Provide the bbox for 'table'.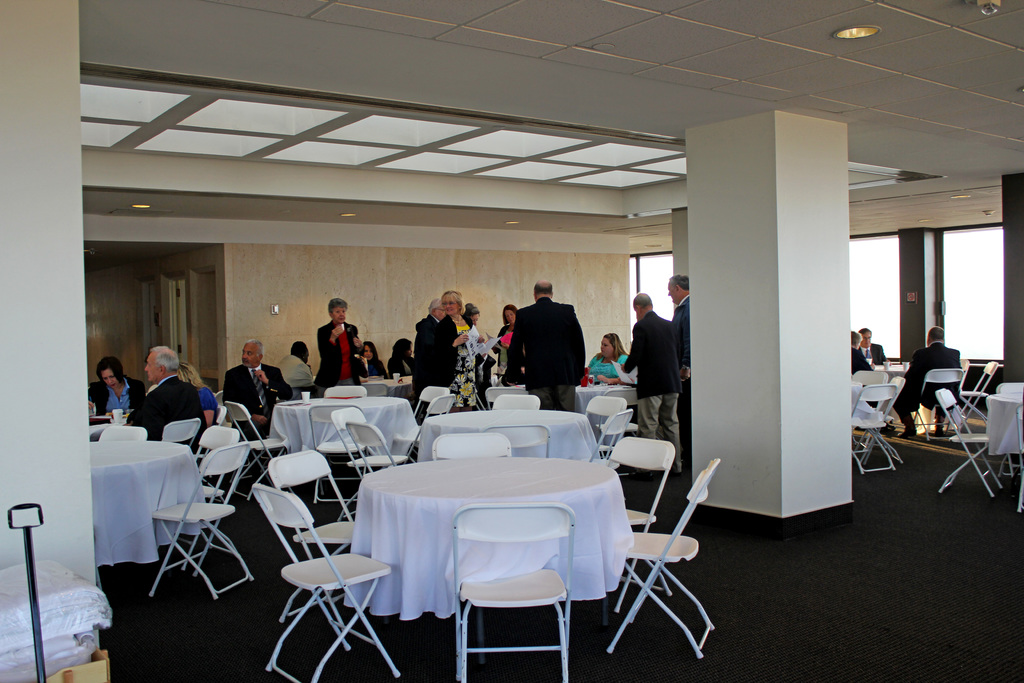
Rect(342, 428, 650, 661).
